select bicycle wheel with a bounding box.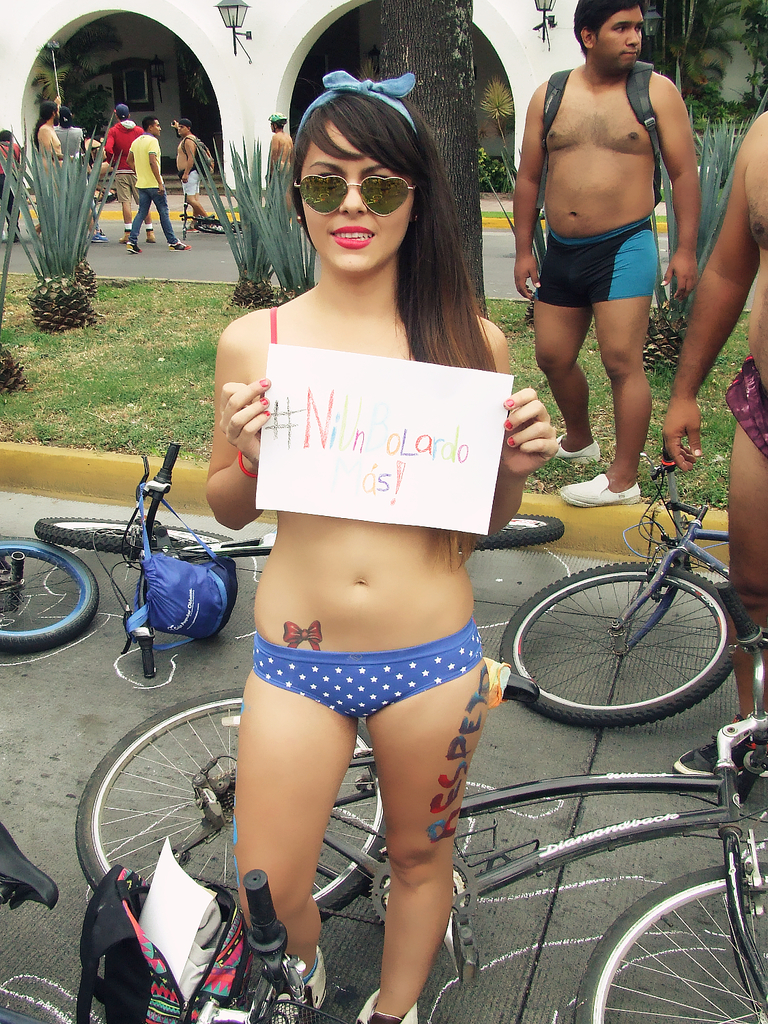
detection(467, 505, 567, 554).
